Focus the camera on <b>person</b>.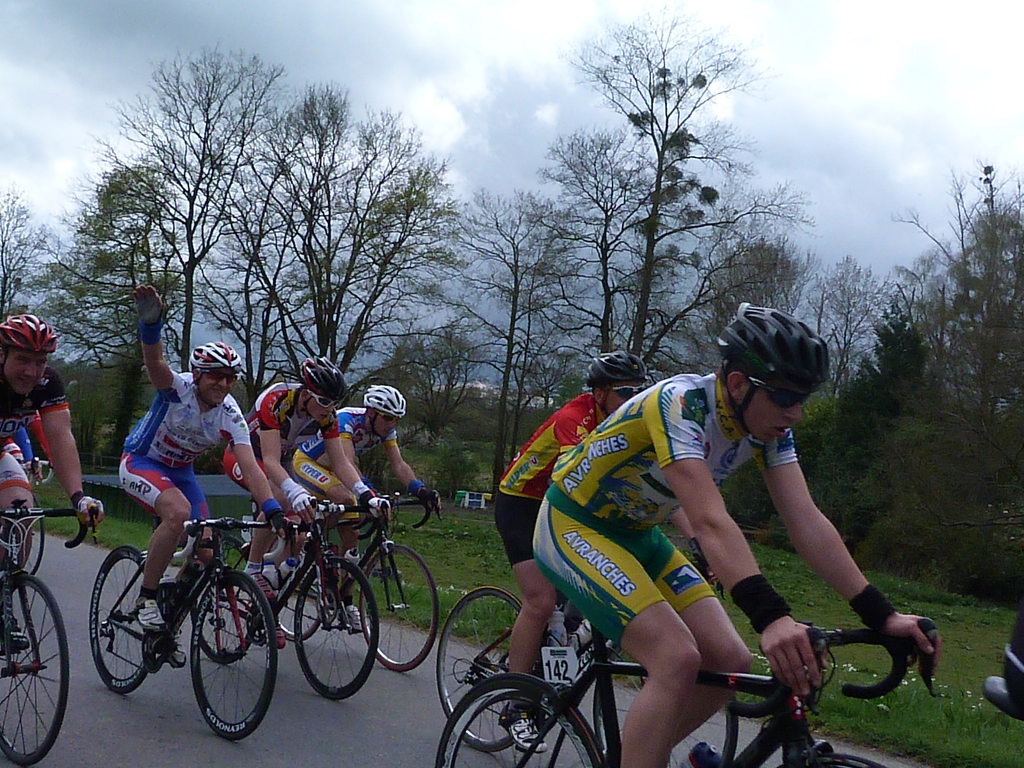
Focus region: 497,349,647,752.
